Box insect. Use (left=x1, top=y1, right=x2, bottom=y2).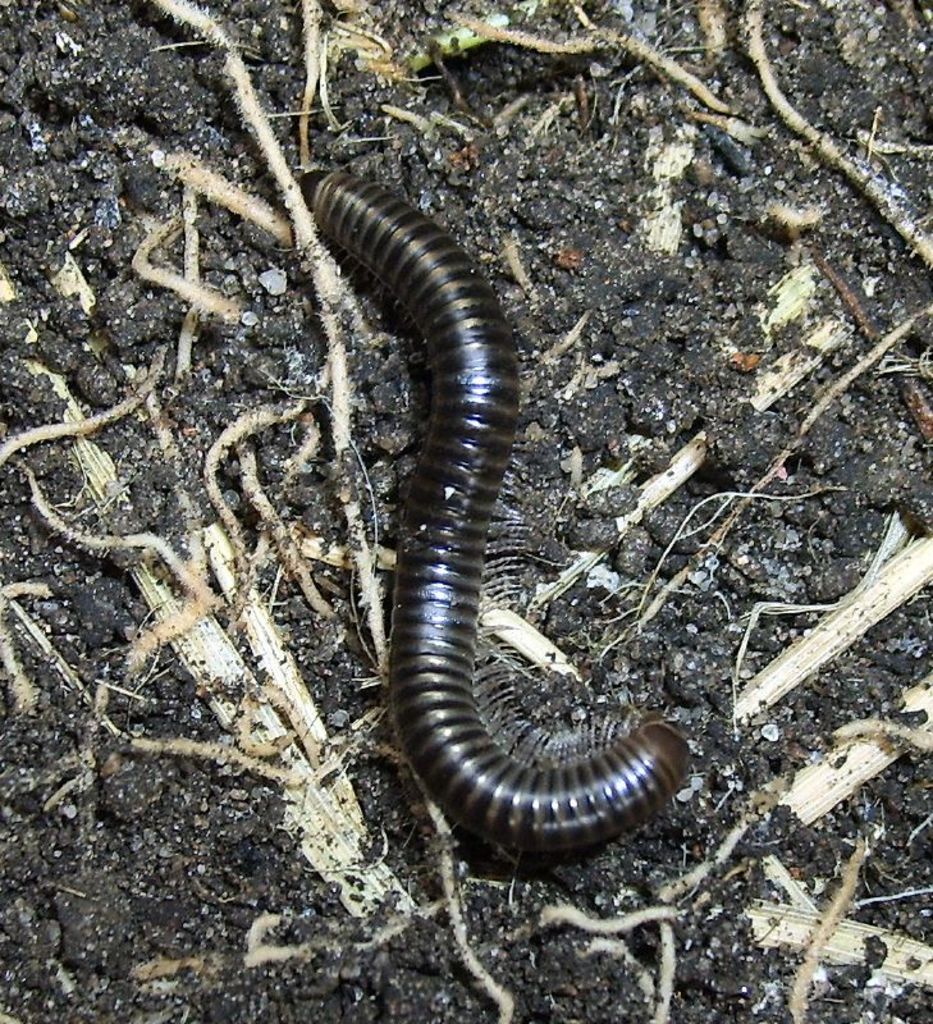
(left=303, top=169, right=699, bottom=867).
